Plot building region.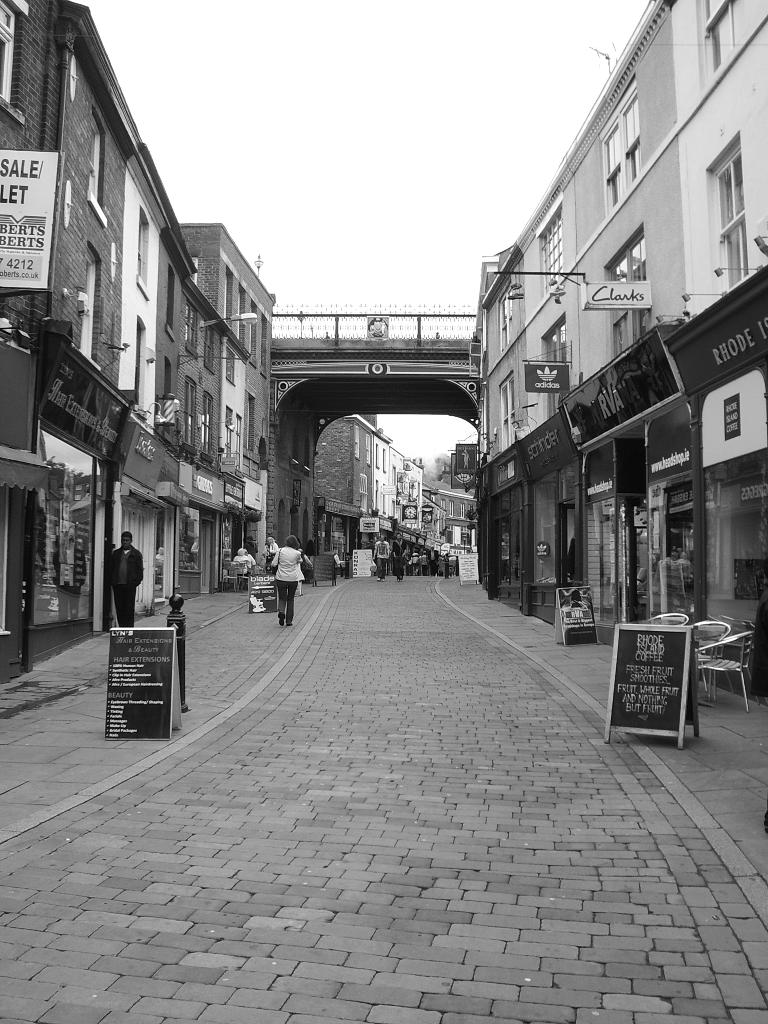
Plotted at detection(516, 156, 569, 623).
